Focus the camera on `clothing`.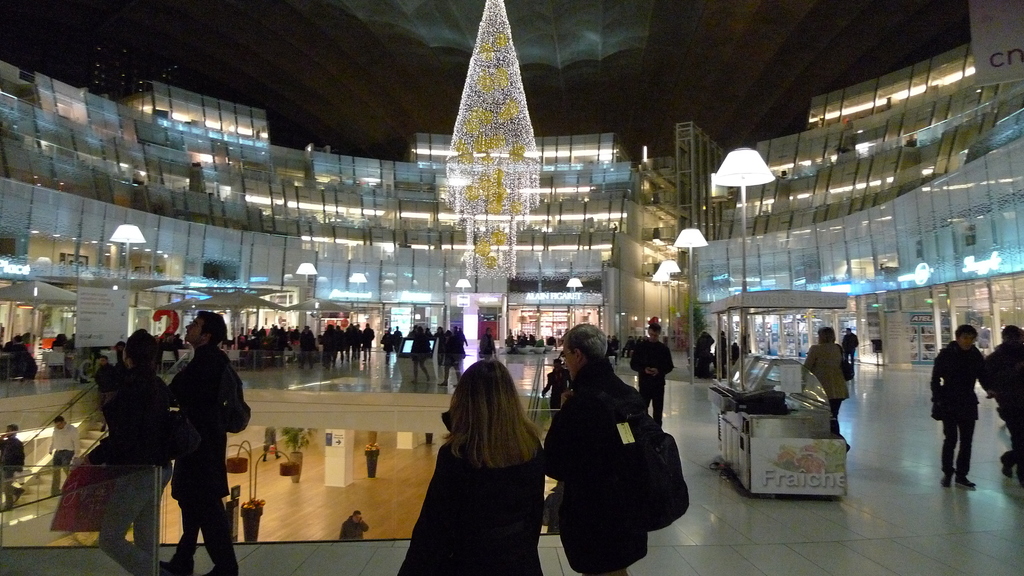
Focus region: <region>0, 438, 27, 510</region>.
